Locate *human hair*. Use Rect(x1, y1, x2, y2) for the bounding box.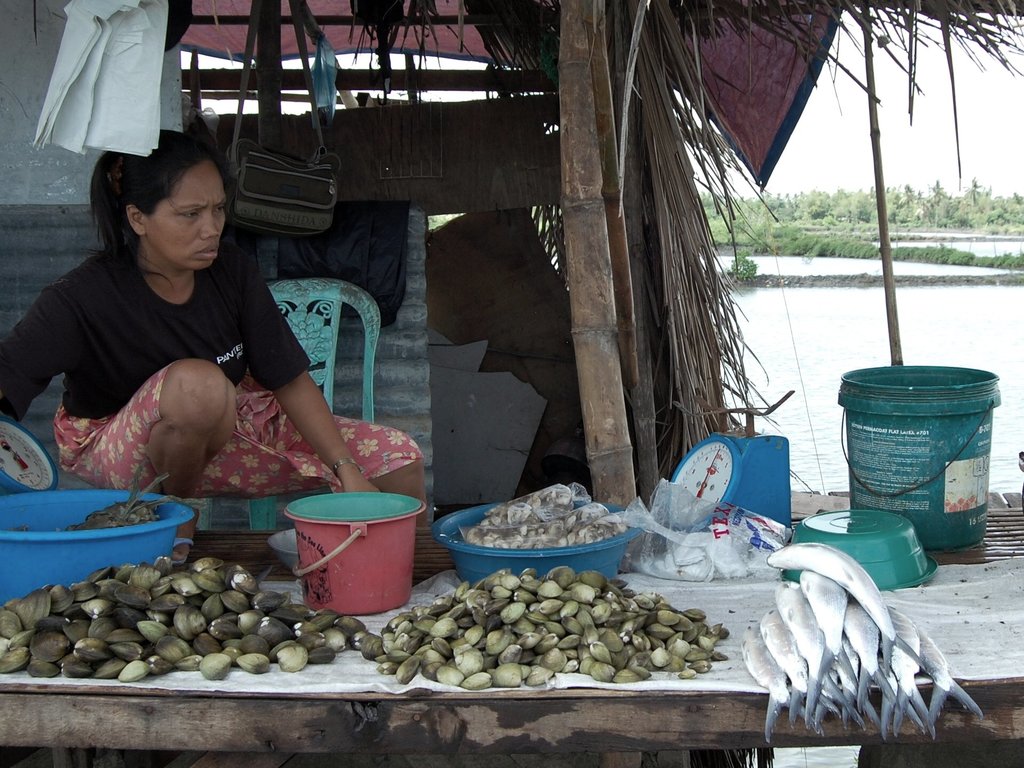
Rect(84, 133, 223, 271).
